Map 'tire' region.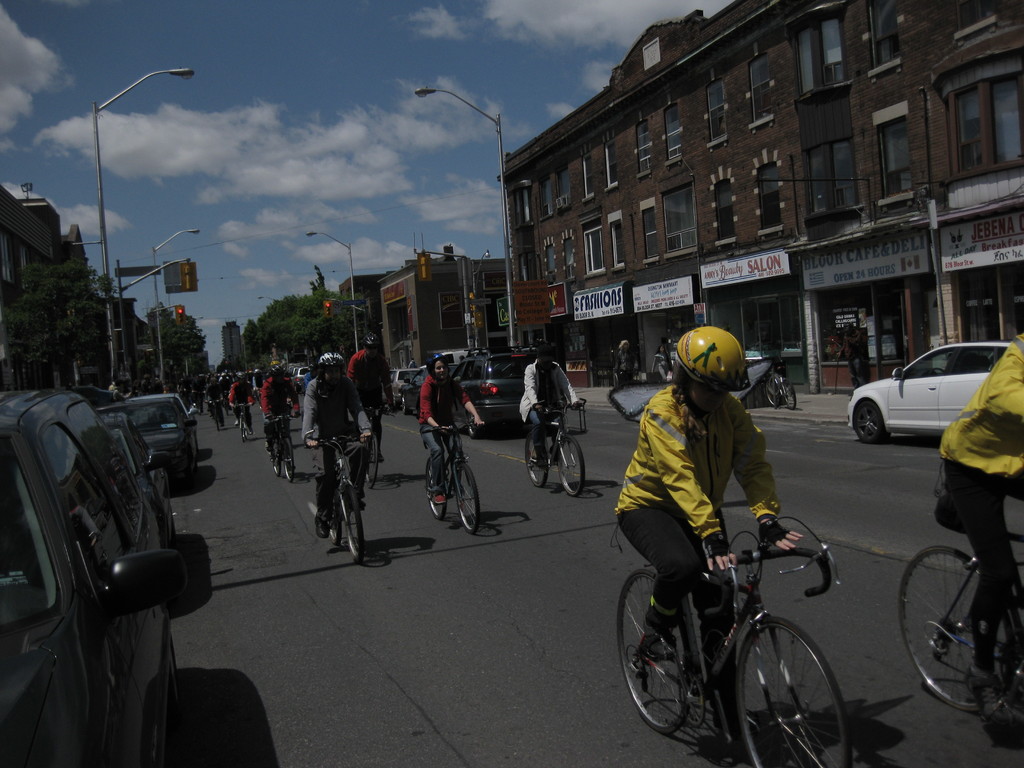
Mapped to x1=765, y1=383, x2=780, y2=407.
